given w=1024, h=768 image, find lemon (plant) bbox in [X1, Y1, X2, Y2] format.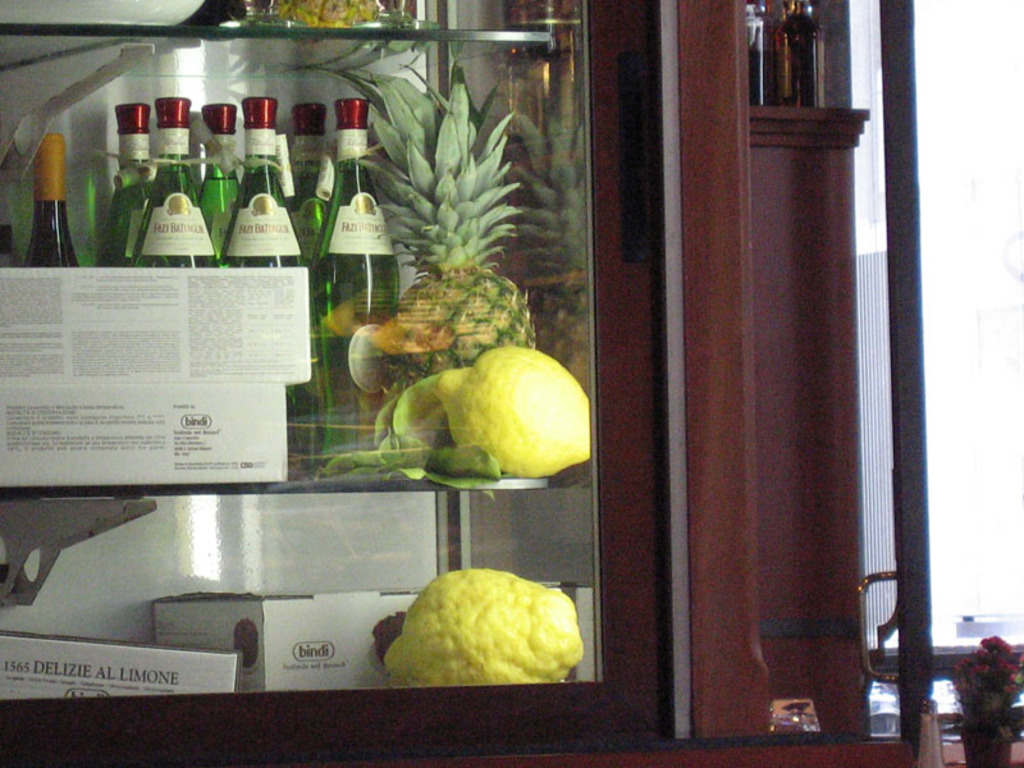
[436, 347, 593, 479].
